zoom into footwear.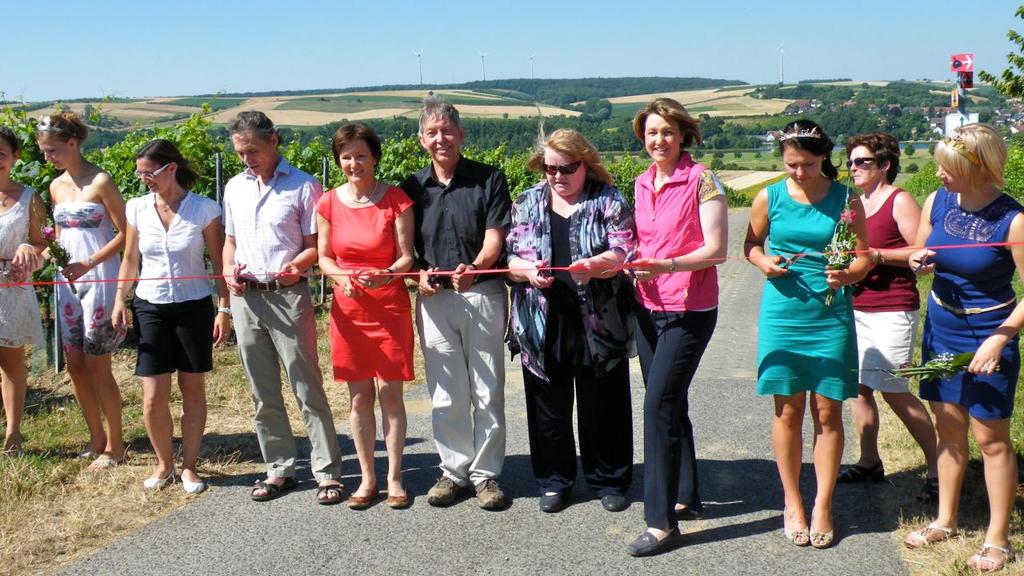
Zoom target: 538 488 572 514.
